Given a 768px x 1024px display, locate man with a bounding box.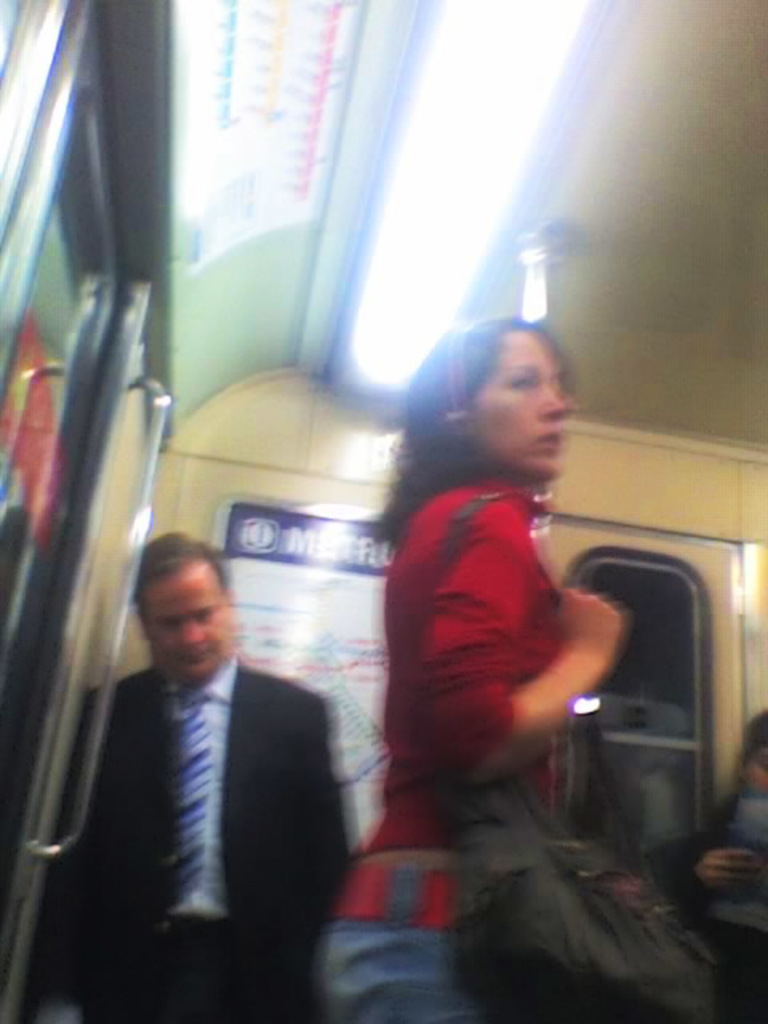
Located: bbox=(102, 533, 376, 973).
